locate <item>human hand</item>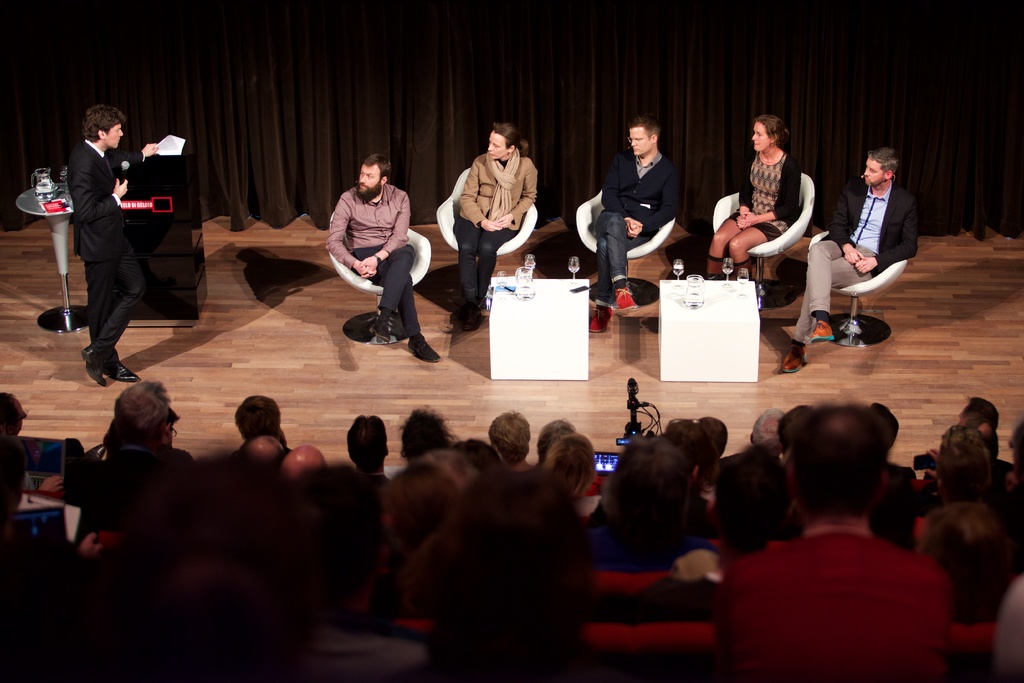
(x1=113, y1=178, x2=128, y2=200)
